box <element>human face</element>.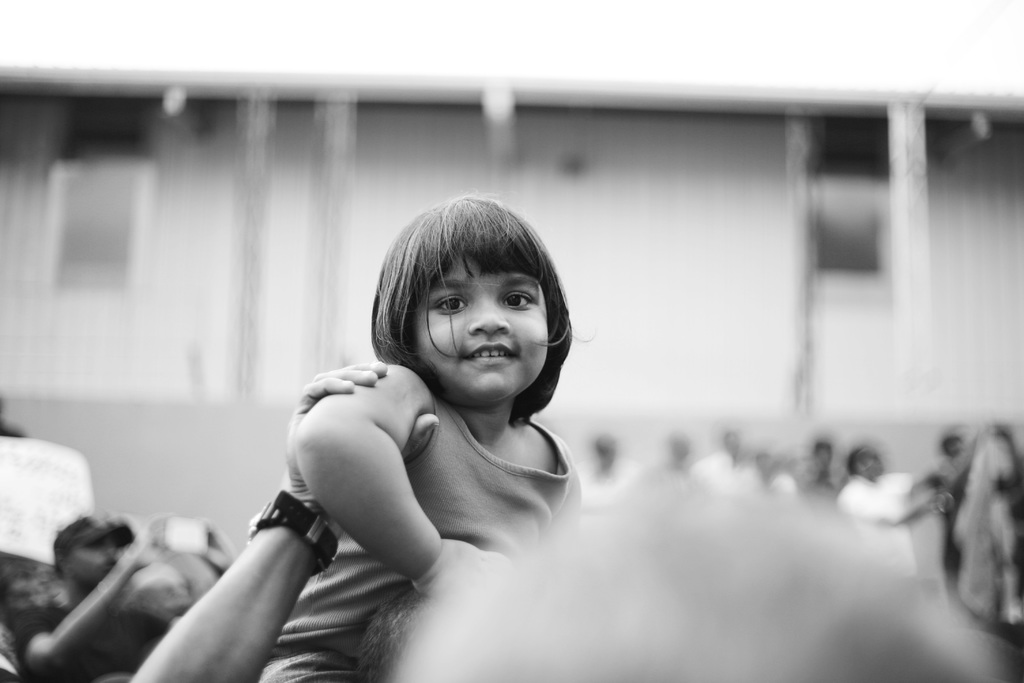
crop(860, 443, 884, 480).
